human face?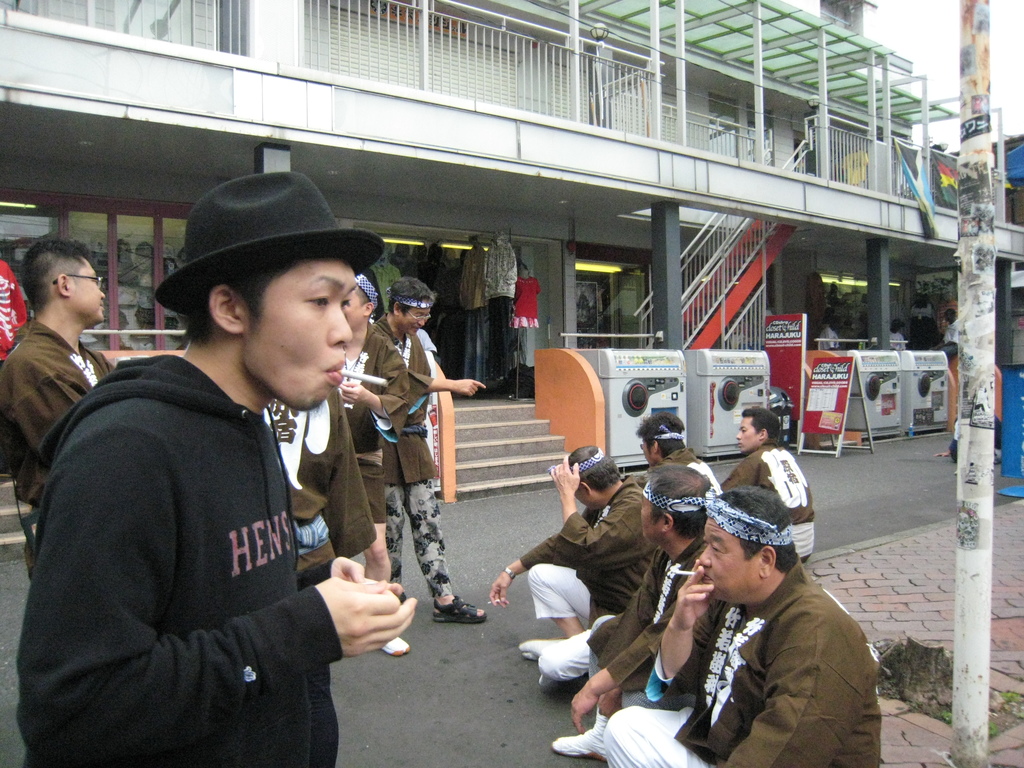
346:287:371:327
